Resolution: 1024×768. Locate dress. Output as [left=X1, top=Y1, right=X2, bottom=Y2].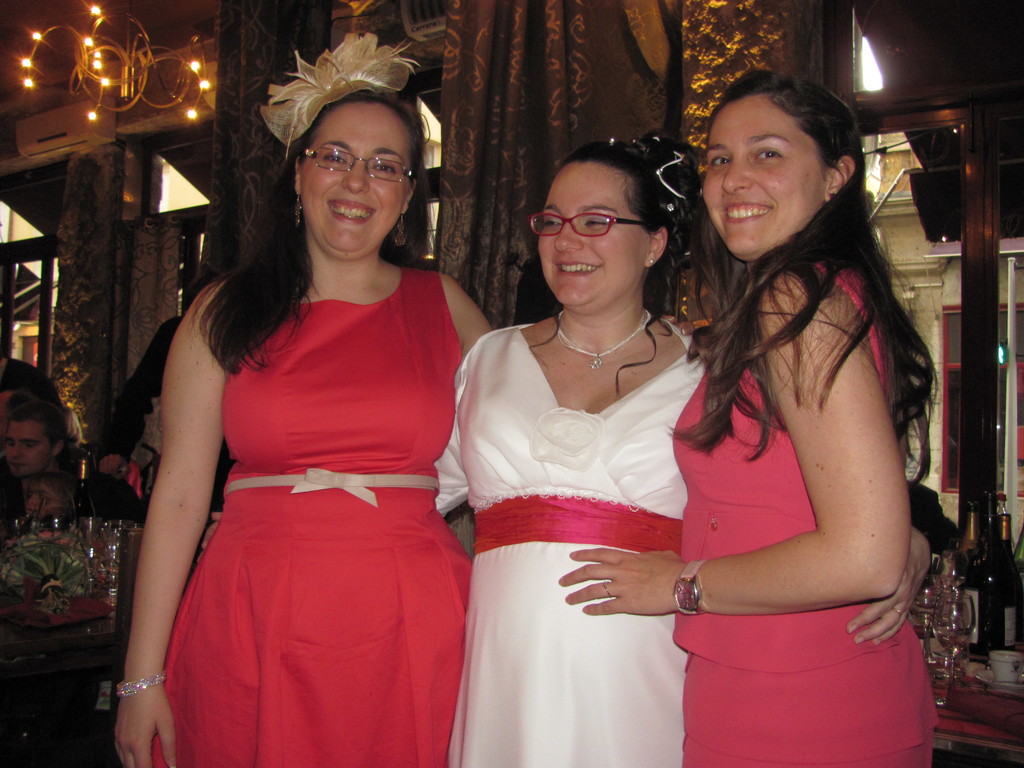
[left=436, top=323, right=708, bottom=767].
